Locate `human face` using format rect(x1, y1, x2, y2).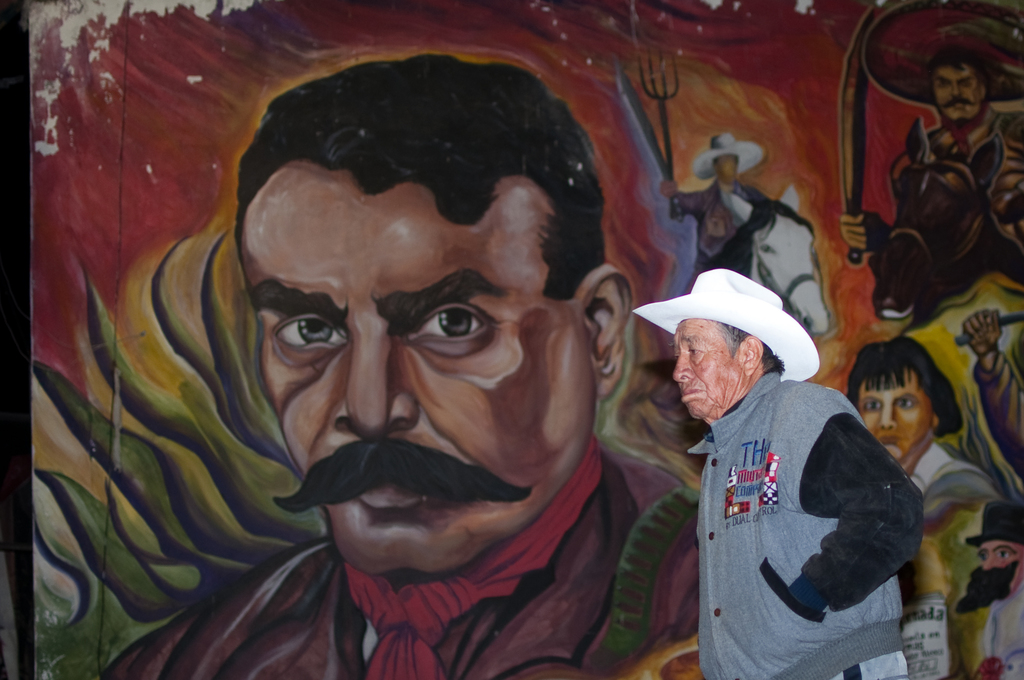
rect(241, 166, 590, 574).
